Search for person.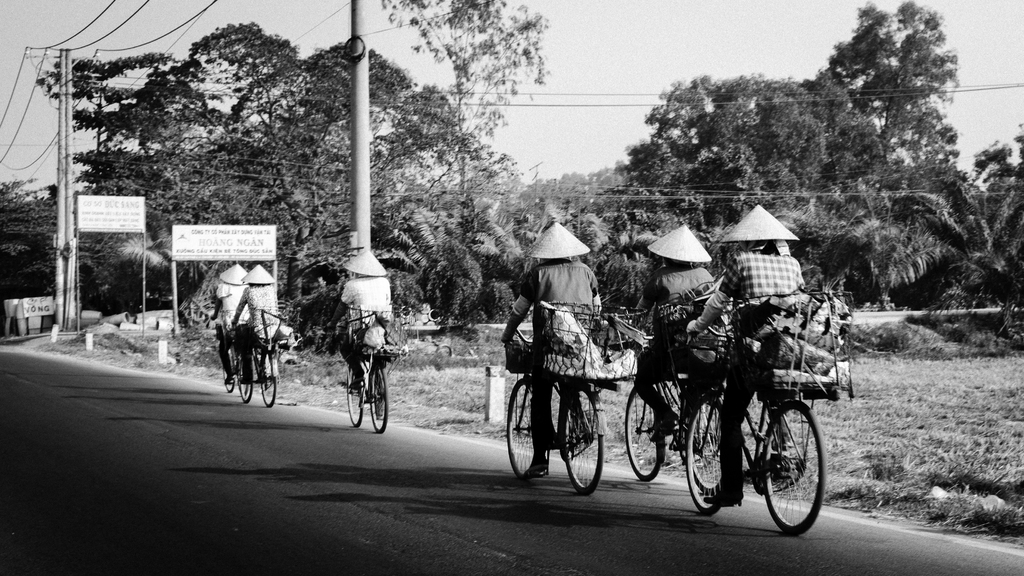
Found at <region>640, 257, 710, 442</region>.
